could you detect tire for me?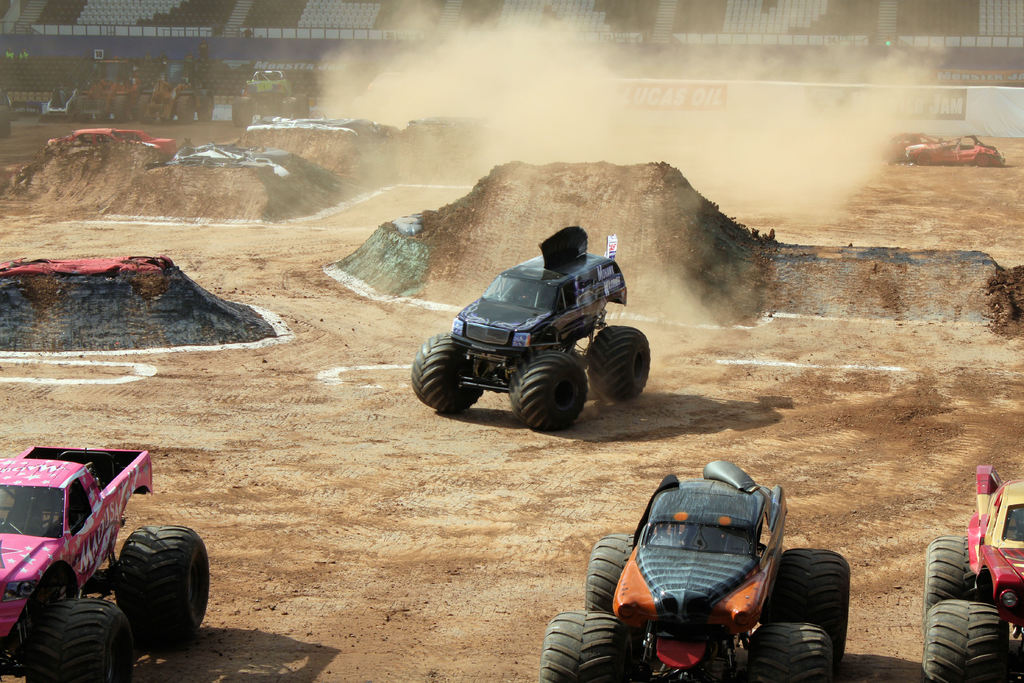
Detection result: 198:97:212:122.
